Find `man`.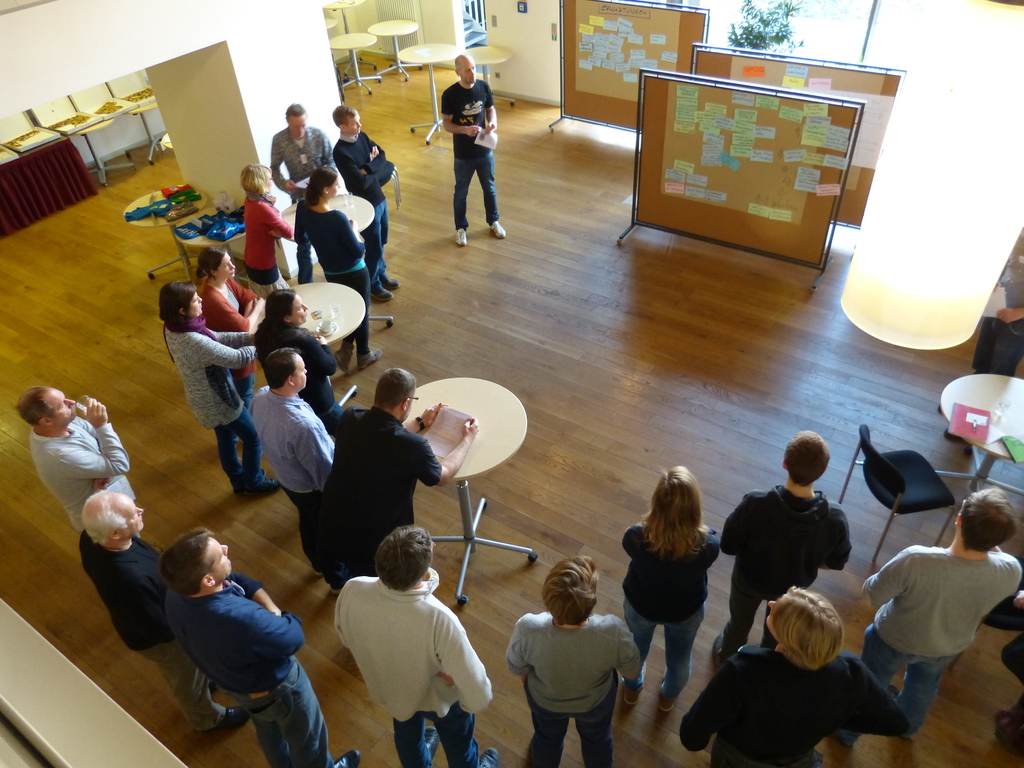
left=440, top=53, right=506, bottom=246.
